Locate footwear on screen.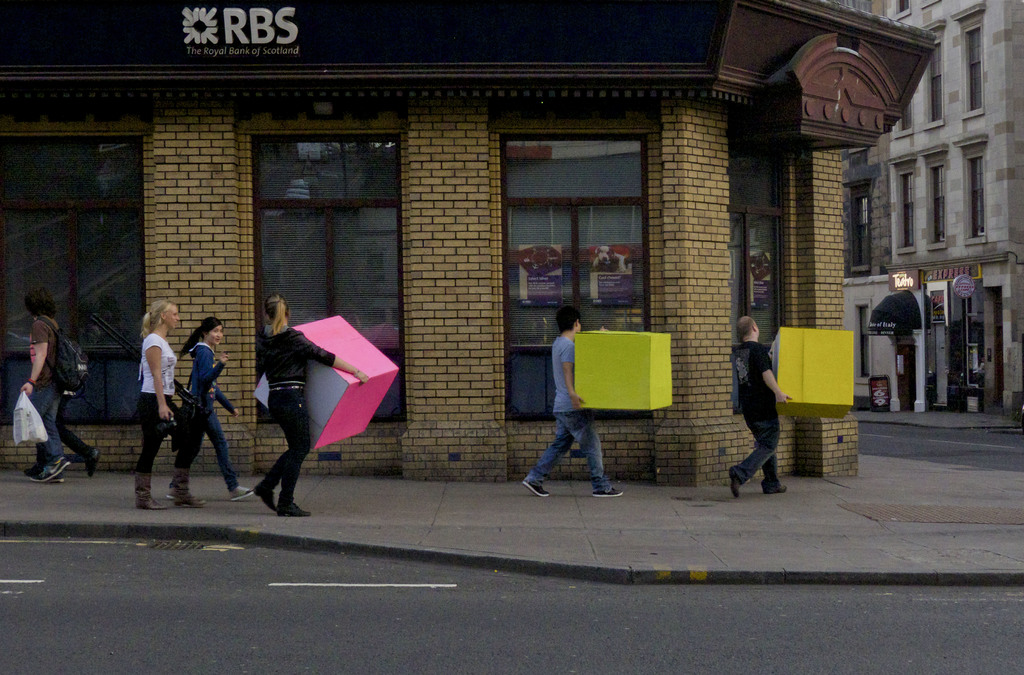
On screen at box(132, 464, 165, 512).
